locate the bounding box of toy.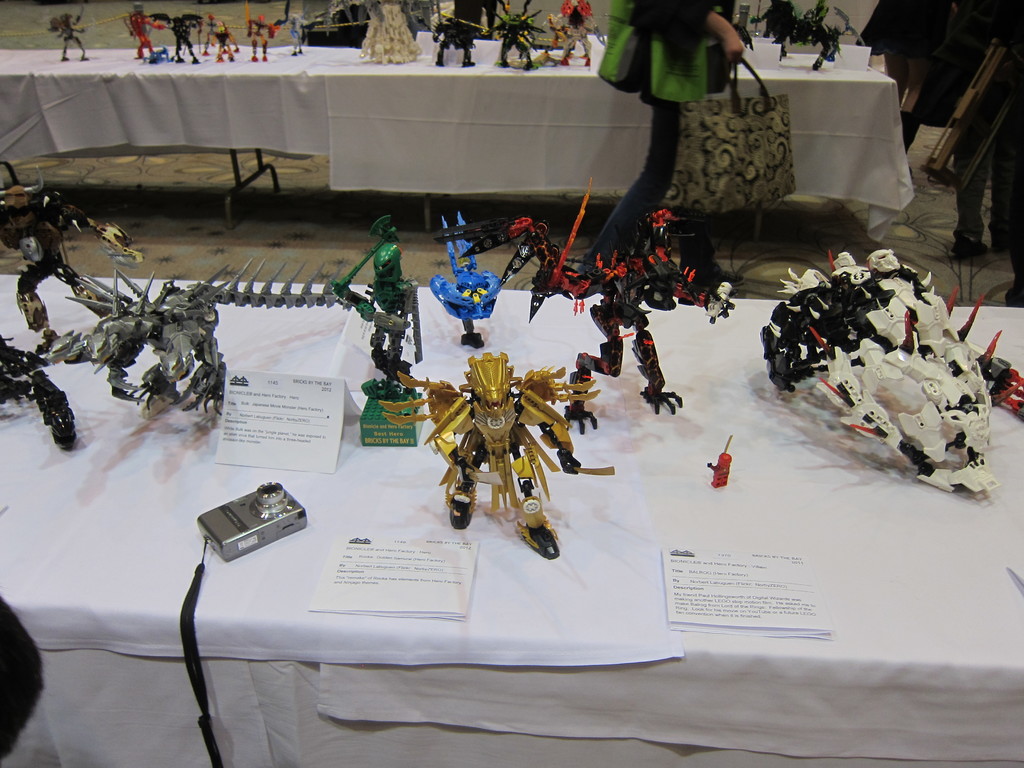
Bounding box: l=429, t=216, r=503, b=346.
